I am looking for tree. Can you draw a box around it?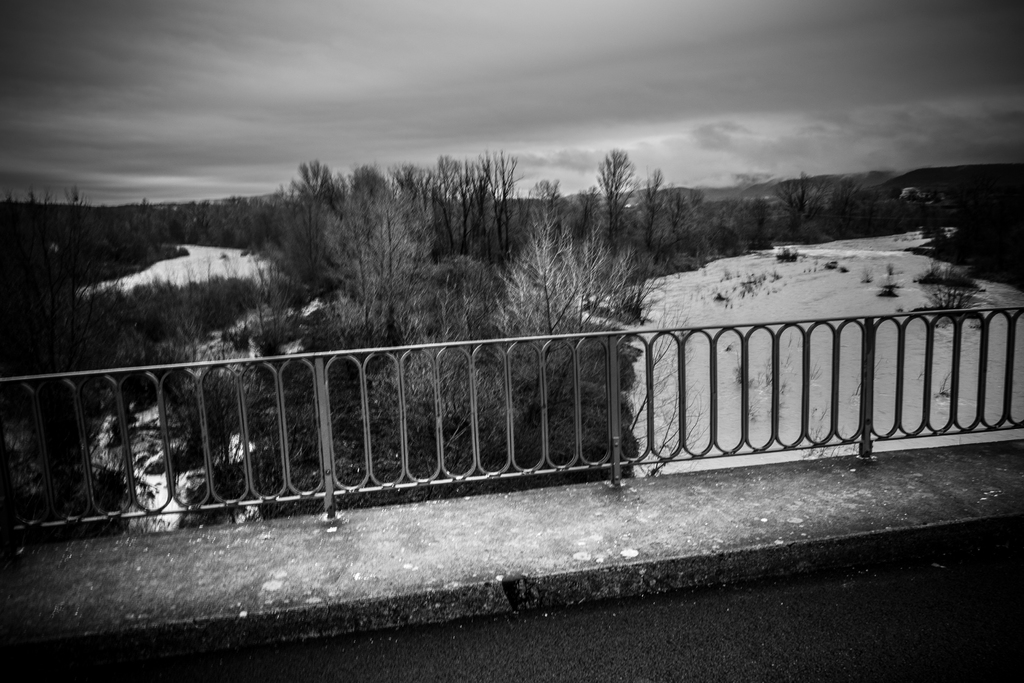
Sure, the bounding box is (x1=263, y1=145, x2=516, y2=262).
